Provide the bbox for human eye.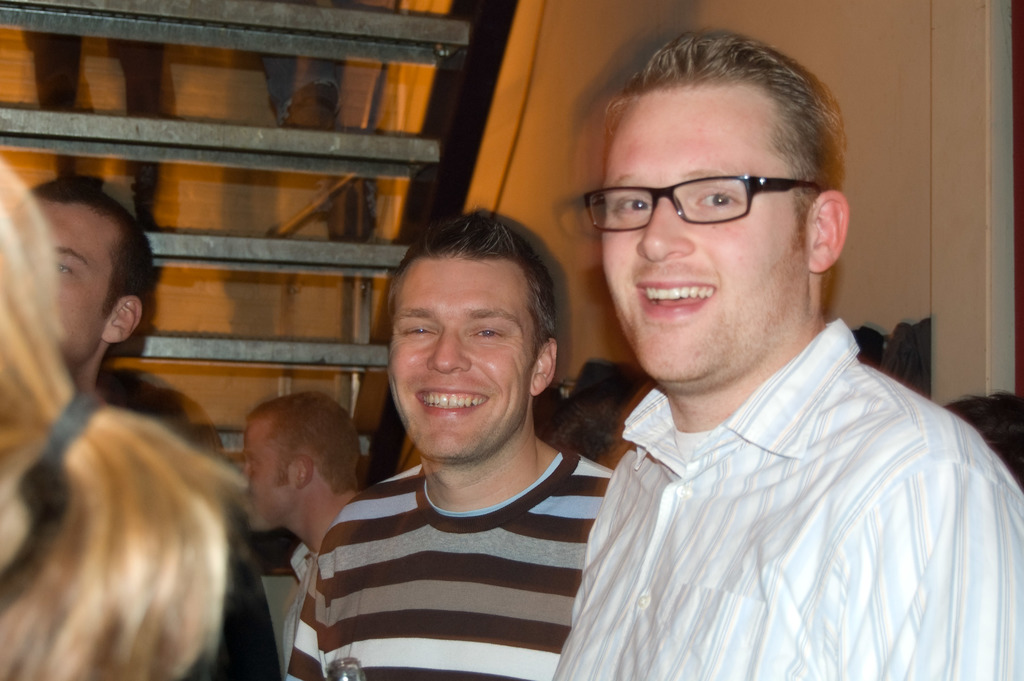
616 188 652 219.
